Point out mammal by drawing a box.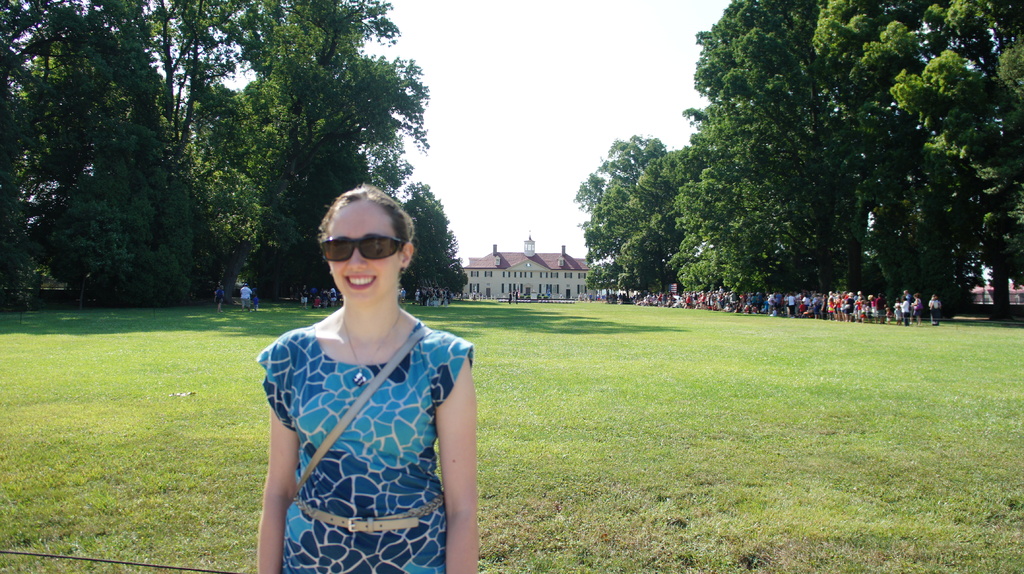
l=237, t=194, r=487, b=557.
